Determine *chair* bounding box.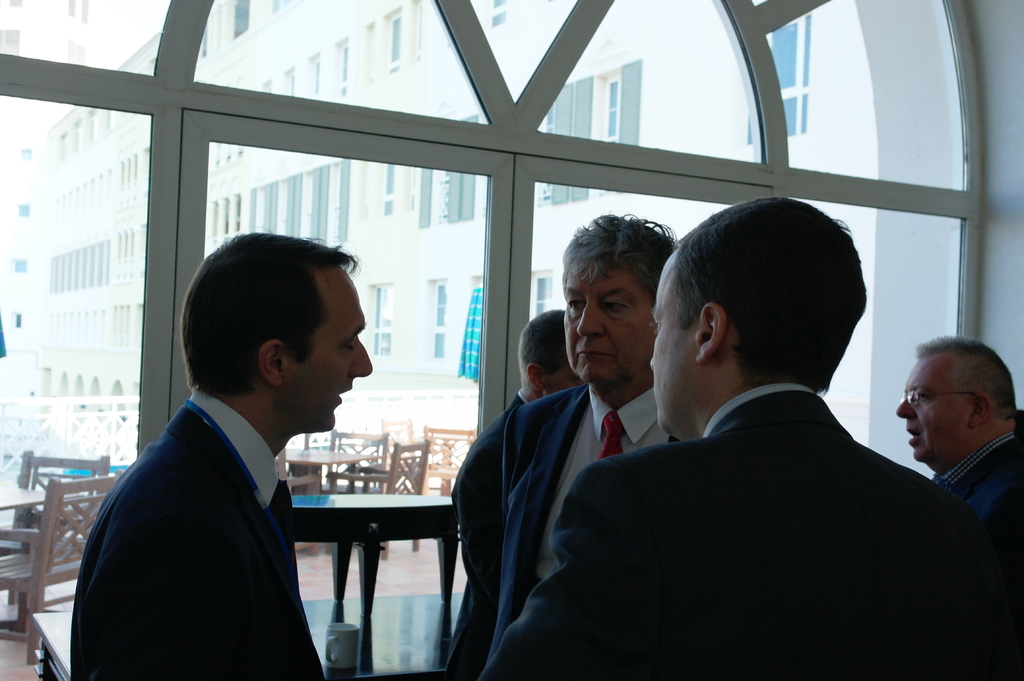
Determined: (left=411, top=422, right=478, bottom=495).
